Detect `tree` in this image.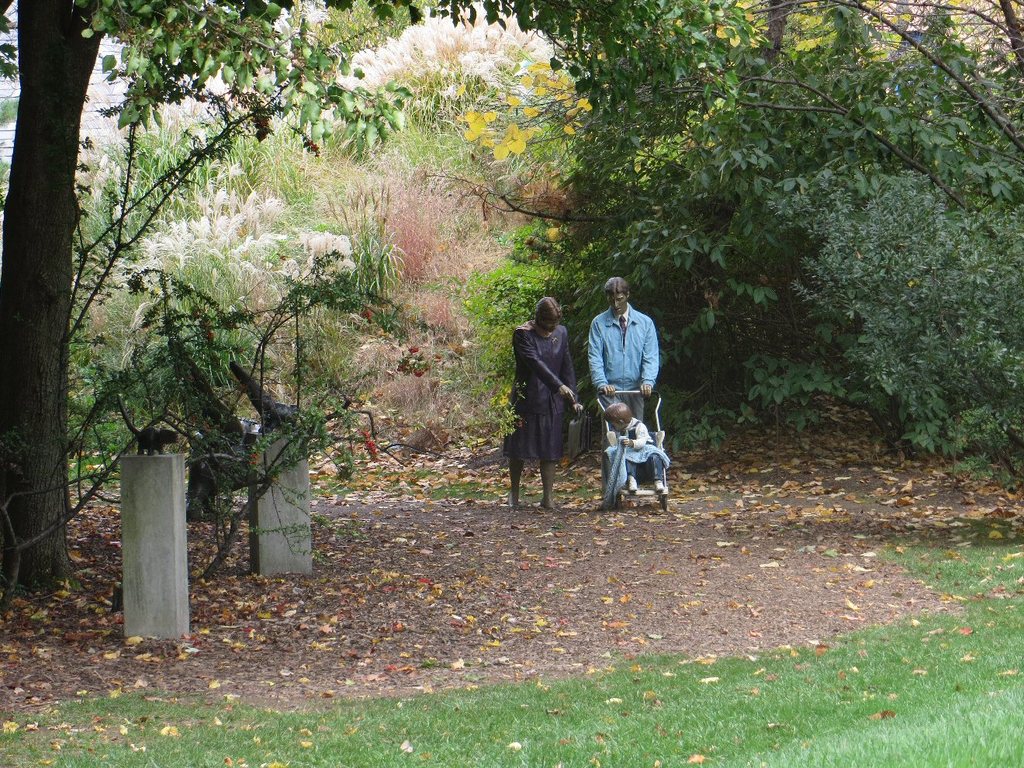
Detection: (left=462, top=0, right=1018, bottom=476).
